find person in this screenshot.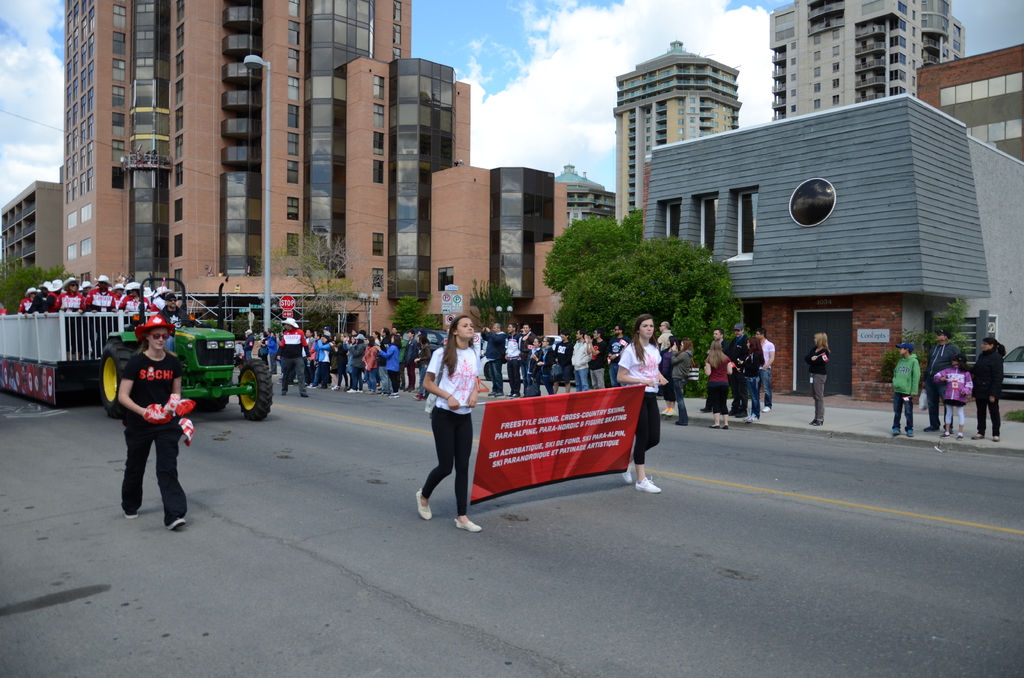
The bounding box for person is [113,314,192,523].
